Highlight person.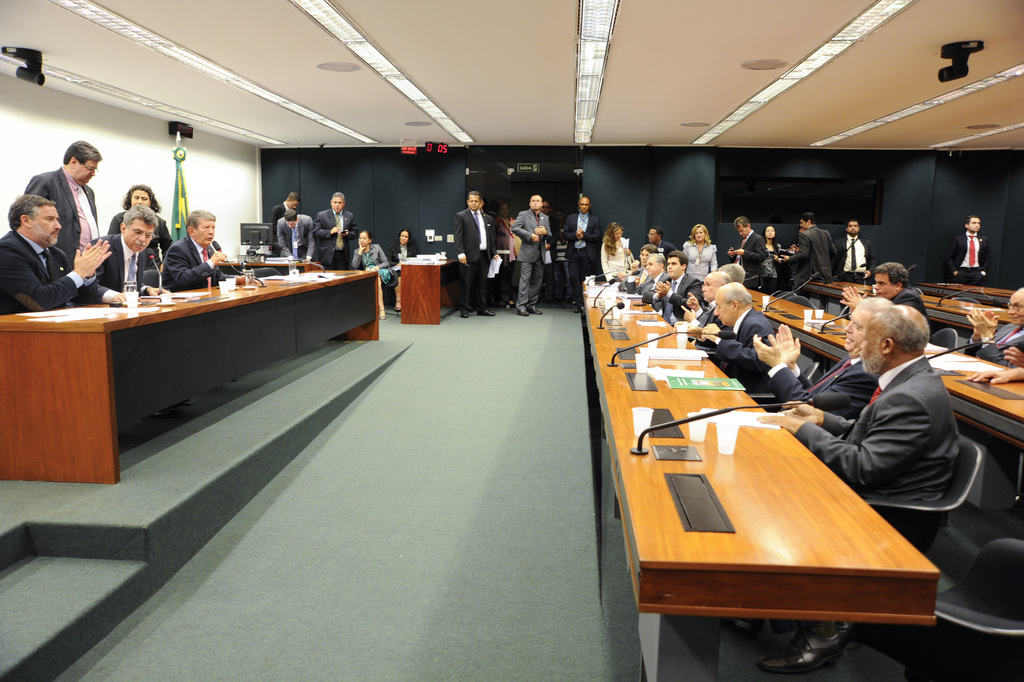
Highlighted region: 273:211:314:258.
